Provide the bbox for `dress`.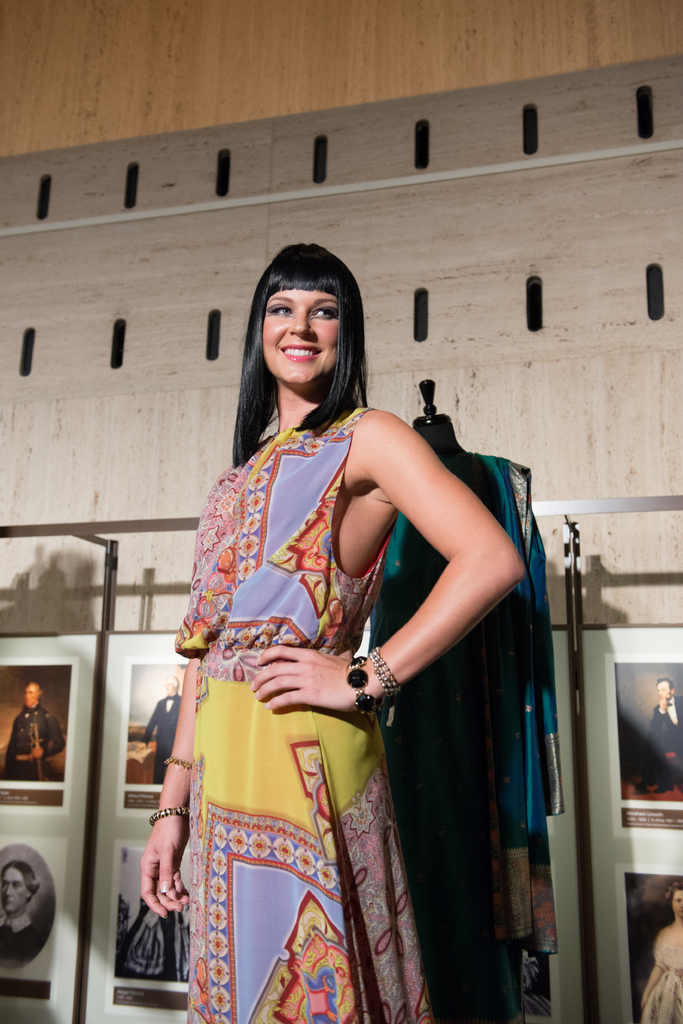
x1=639 y1=939 x2=682 y2=1023.
